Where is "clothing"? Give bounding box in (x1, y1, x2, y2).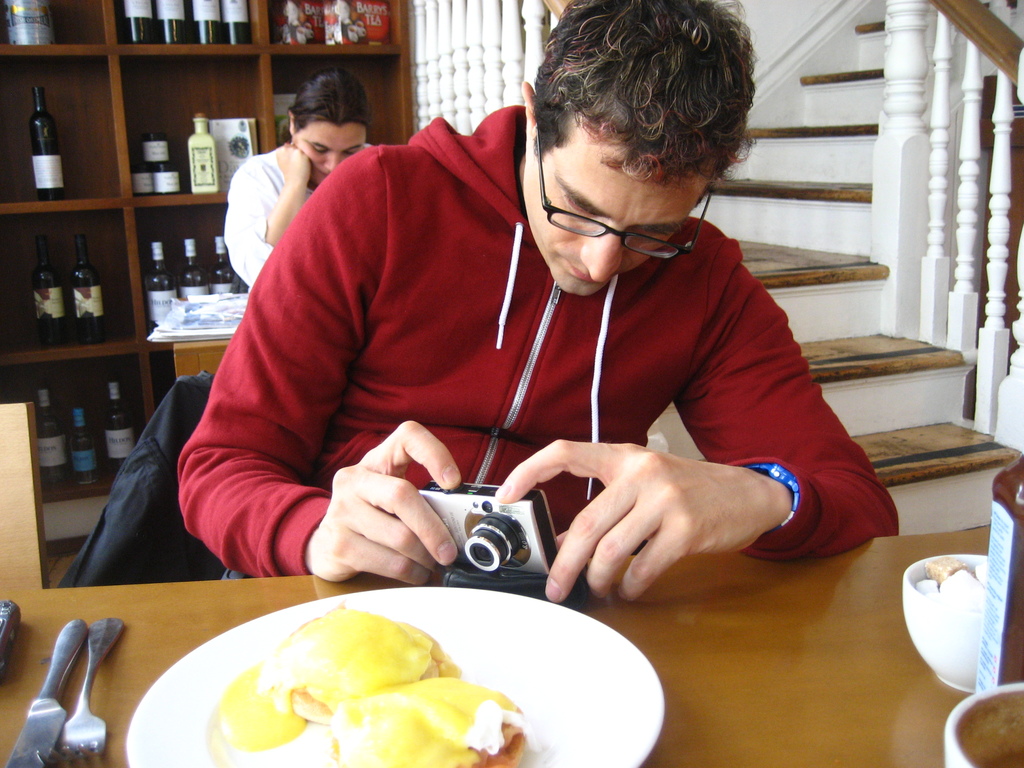
(177, 85, 774, 632).
